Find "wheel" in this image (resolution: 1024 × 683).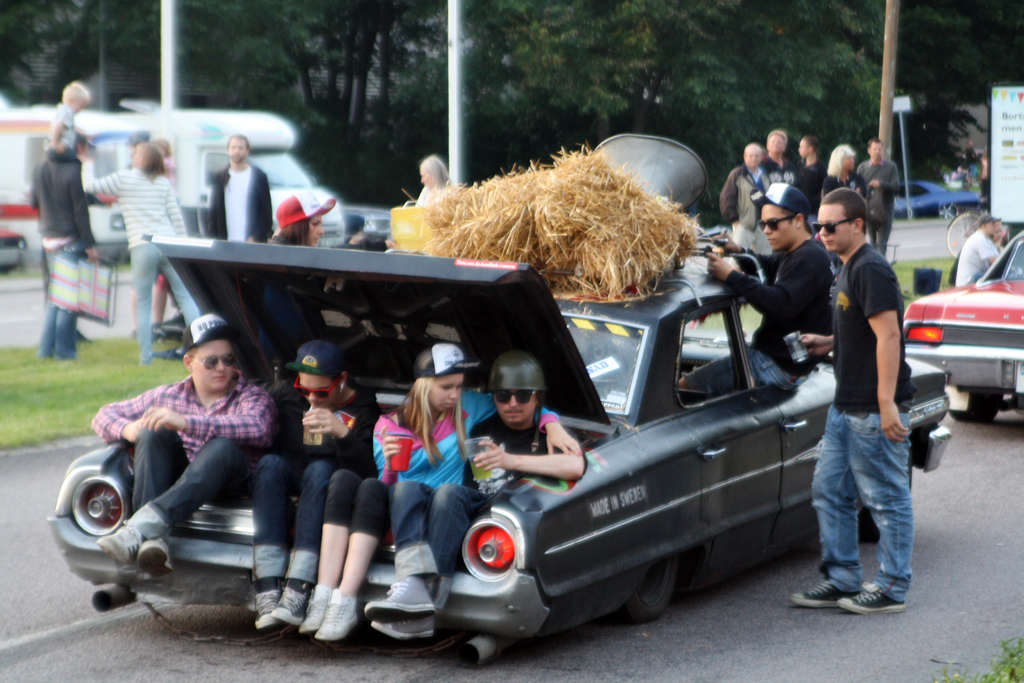
box=[949, 386, 1003, 423].
